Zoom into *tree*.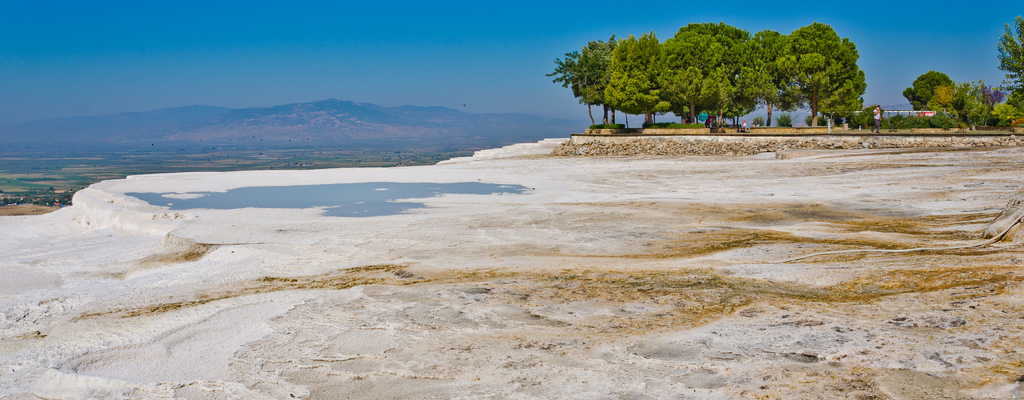
Zoom target: bbox=[995, 15, 1023, 86].
